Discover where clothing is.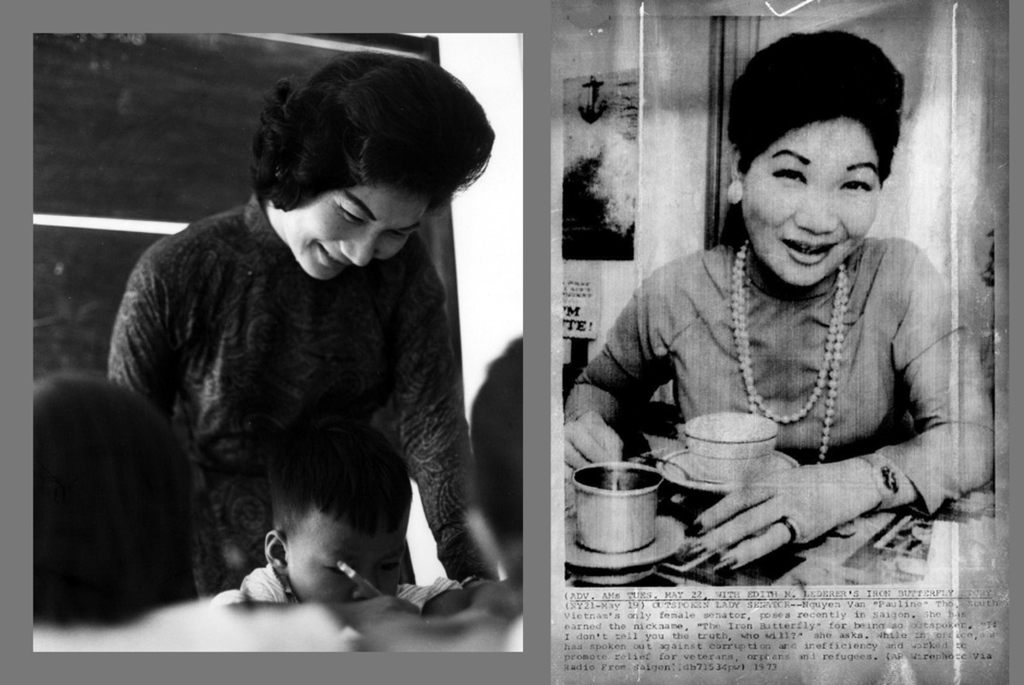
Discovered at pyautogui.locateOnScreen(562, 234, 1003, 522).
